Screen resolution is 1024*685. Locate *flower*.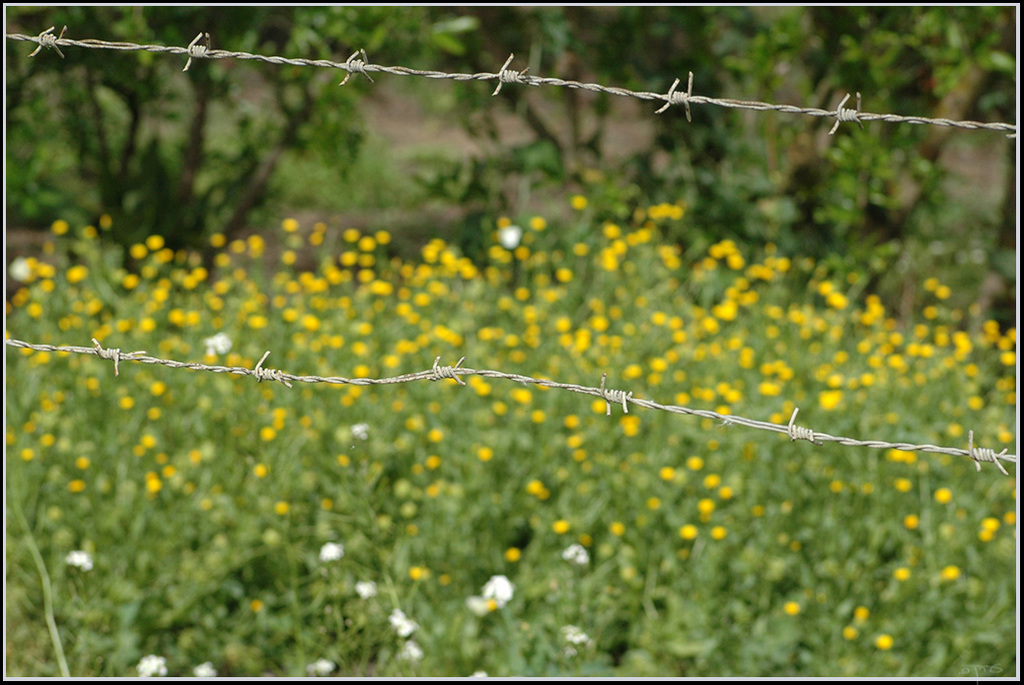
Rect(468, 594, 497, 617).
